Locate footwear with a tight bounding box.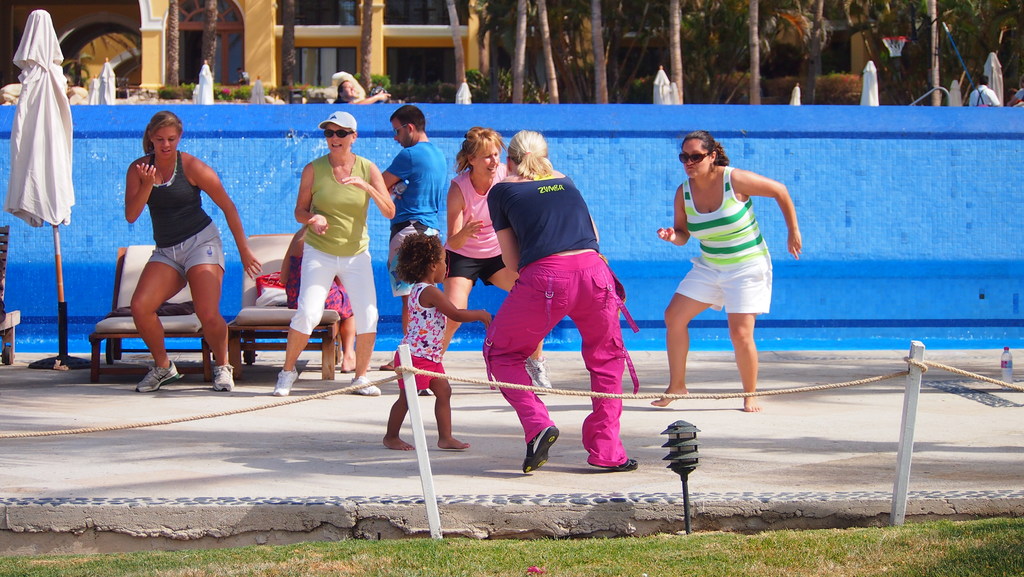
[left=592, top=455, right=639, bottom=470].
